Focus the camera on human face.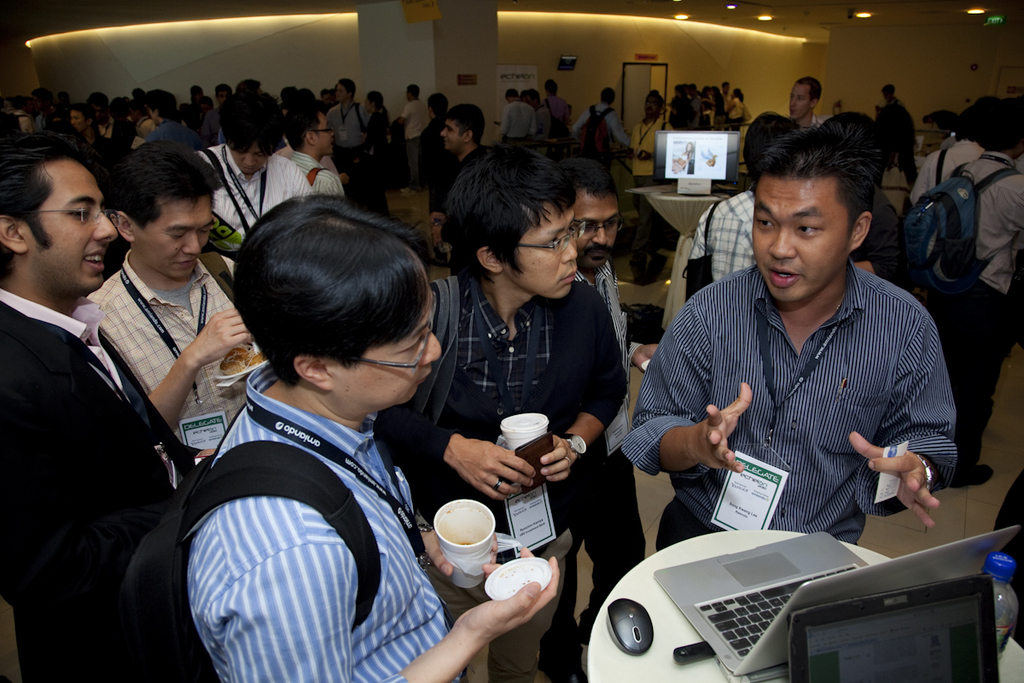
Focus region: (23, 158, 122, 287).
